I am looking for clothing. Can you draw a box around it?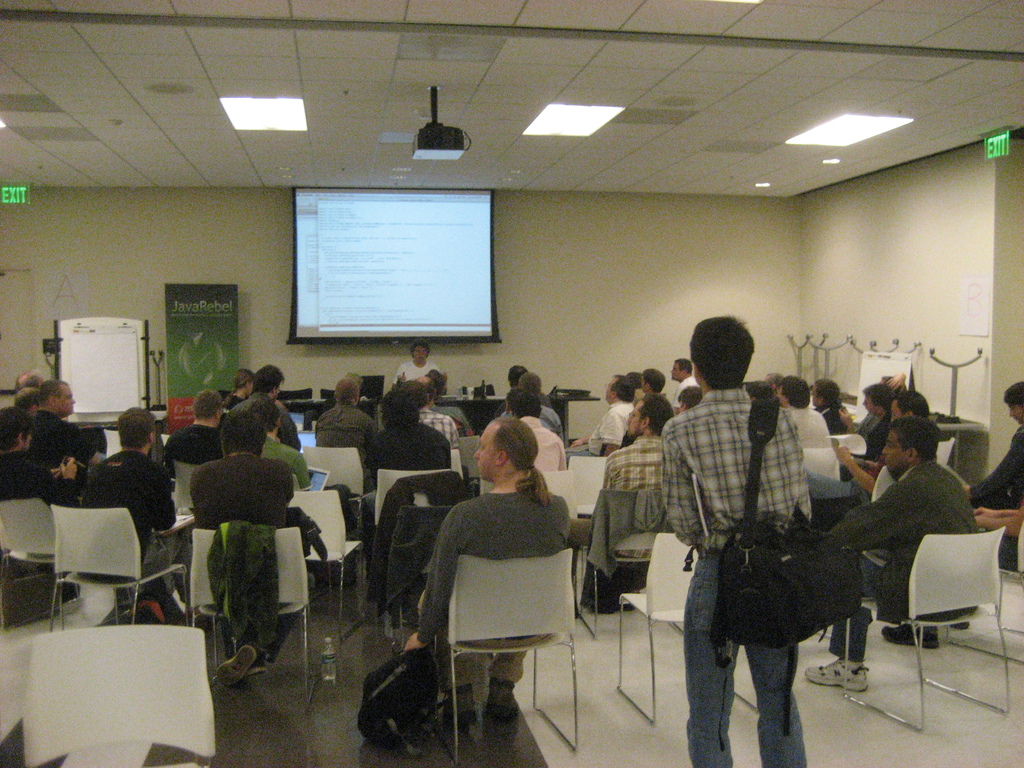
Sure, the bounding box is (586,490,662,578).
